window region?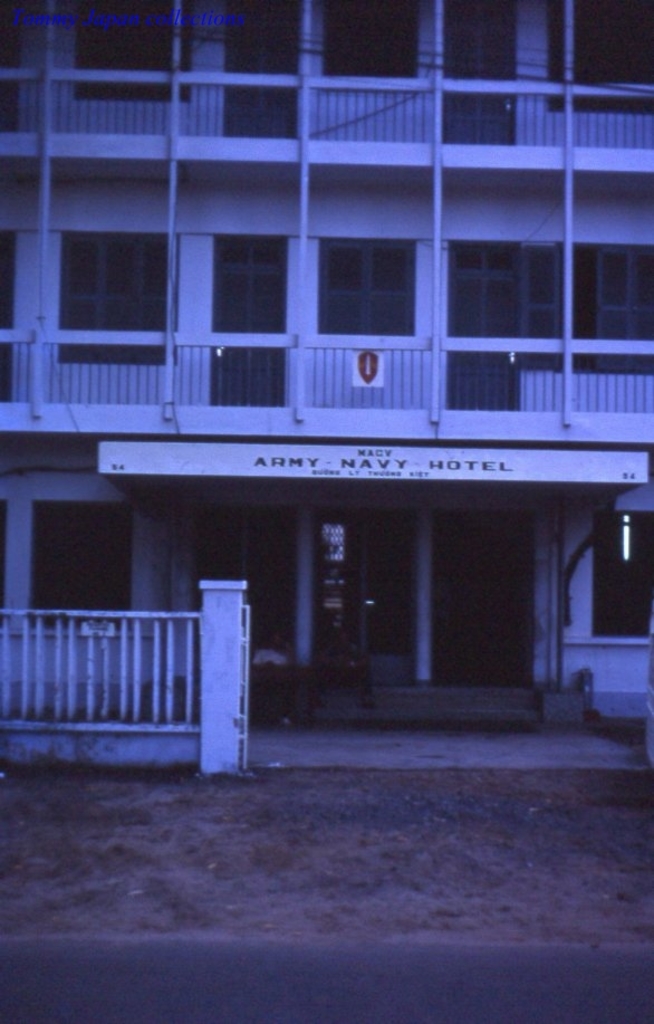
(x1=544, y1=2, x2=653, y2=119)
